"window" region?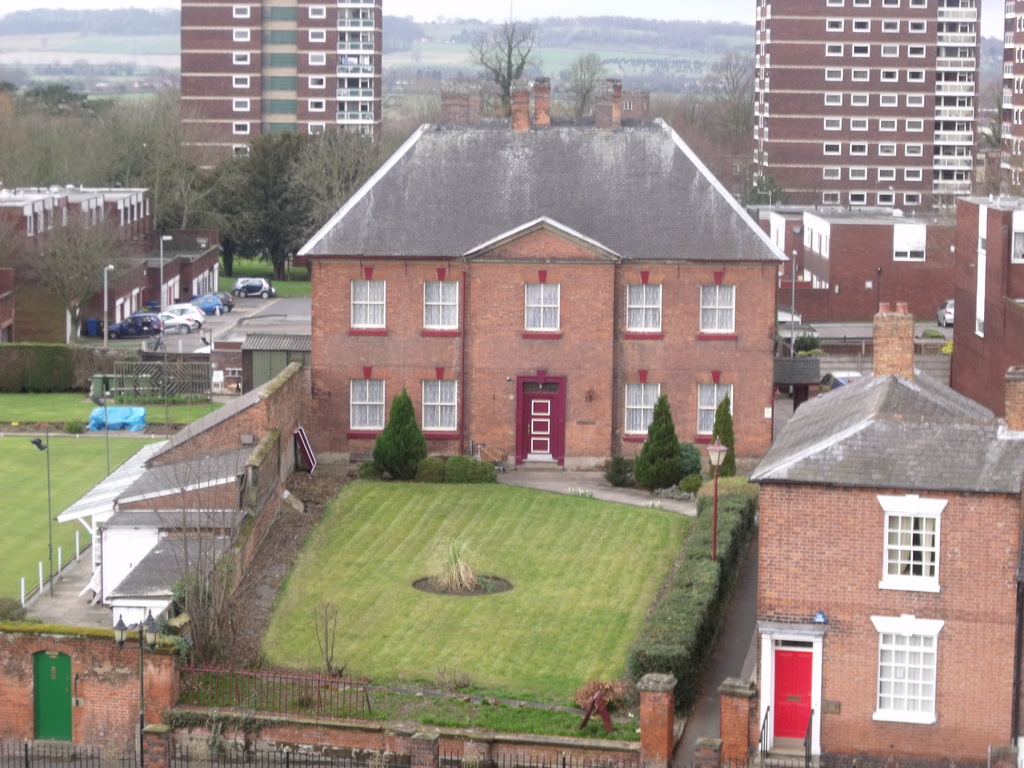
<box>908,21,920,30</box>
